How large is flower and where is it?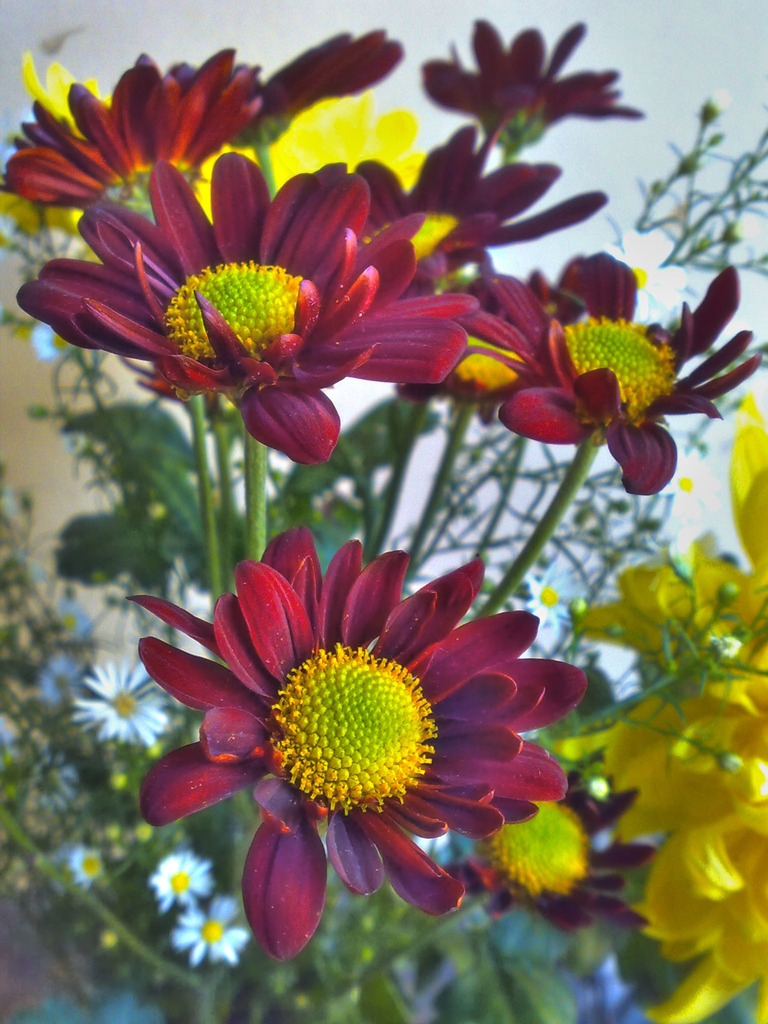
Bounding box: 166, 891, 247, 977.
